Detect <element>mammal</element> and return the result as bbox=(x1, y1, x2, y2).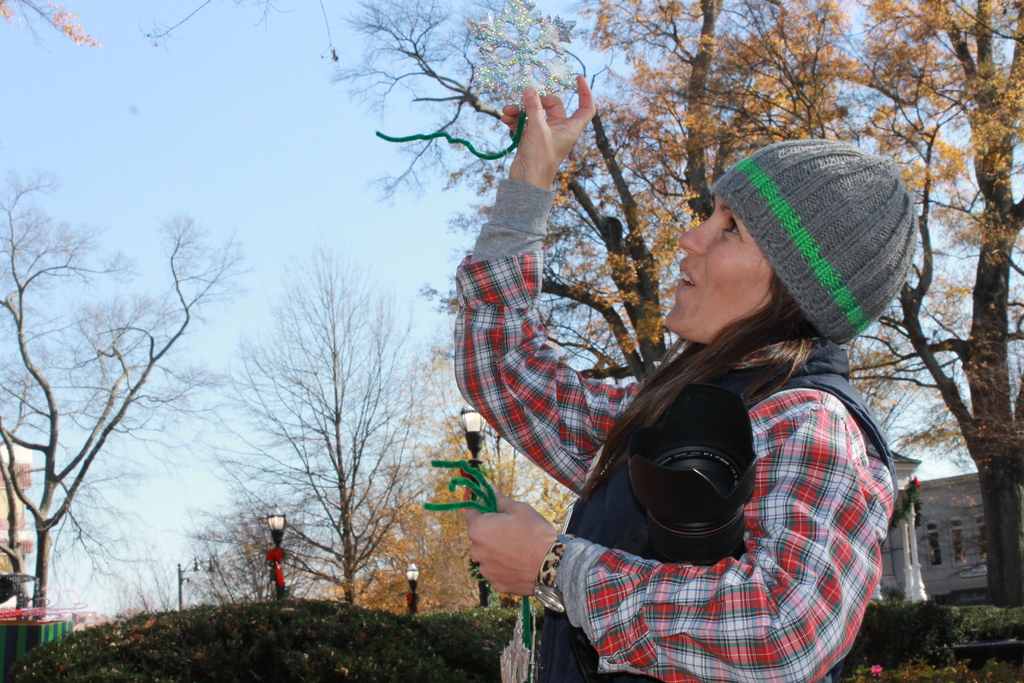
bbox=(454, 70, 904, 682).
